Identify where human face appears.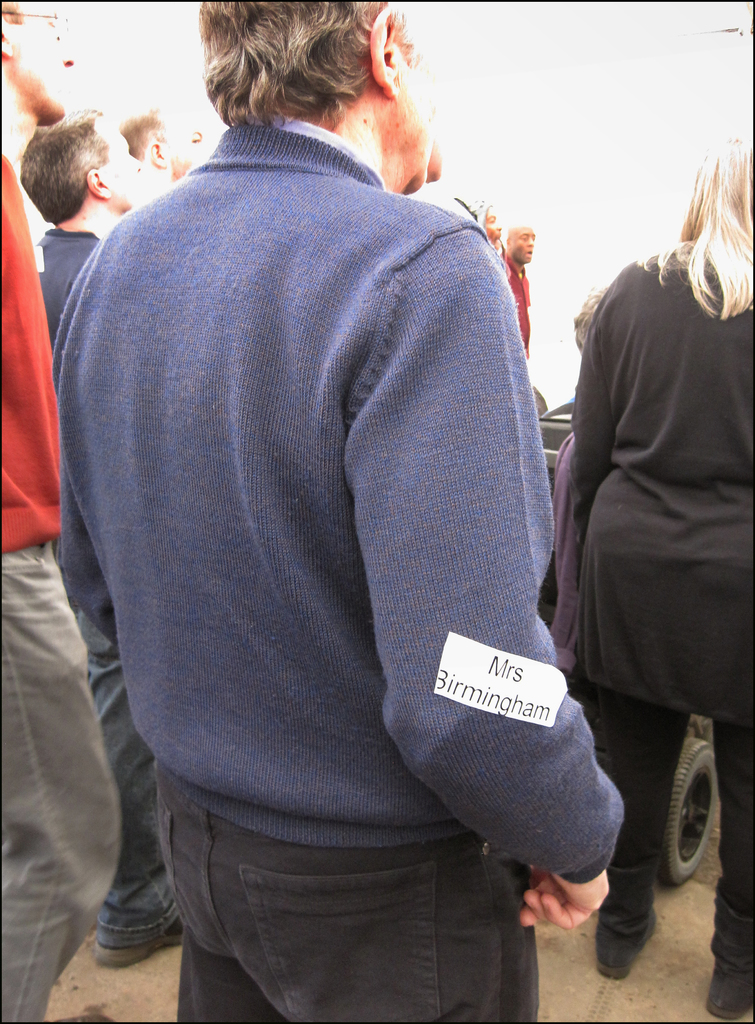
Appears at 103:154:136:194.
